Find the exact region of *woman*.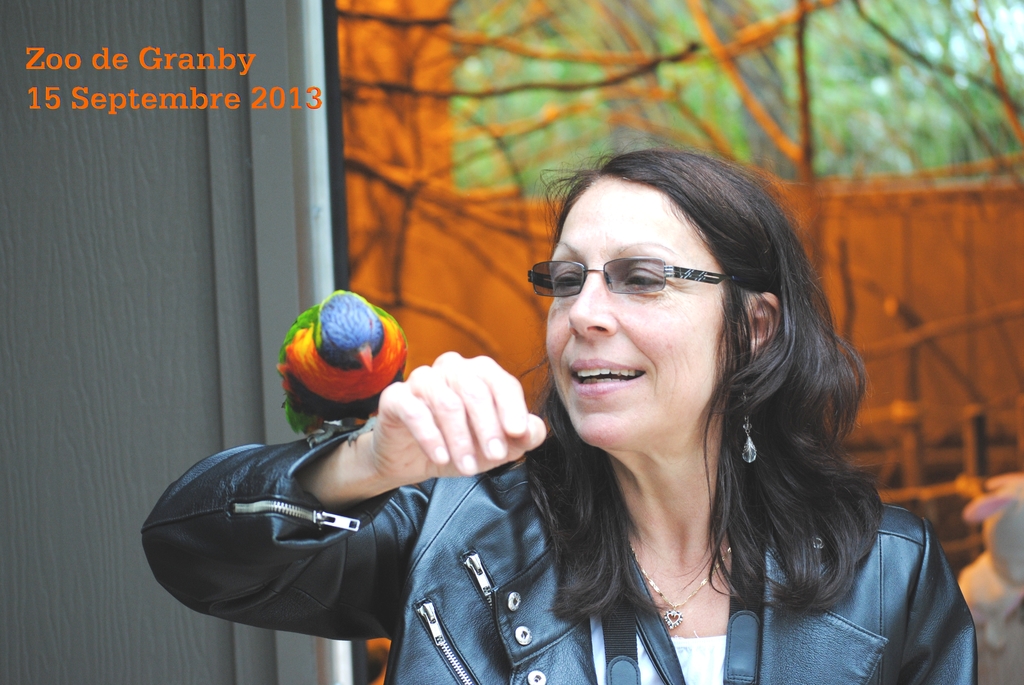
Exact region: crop(261, 160, 884, 684).
